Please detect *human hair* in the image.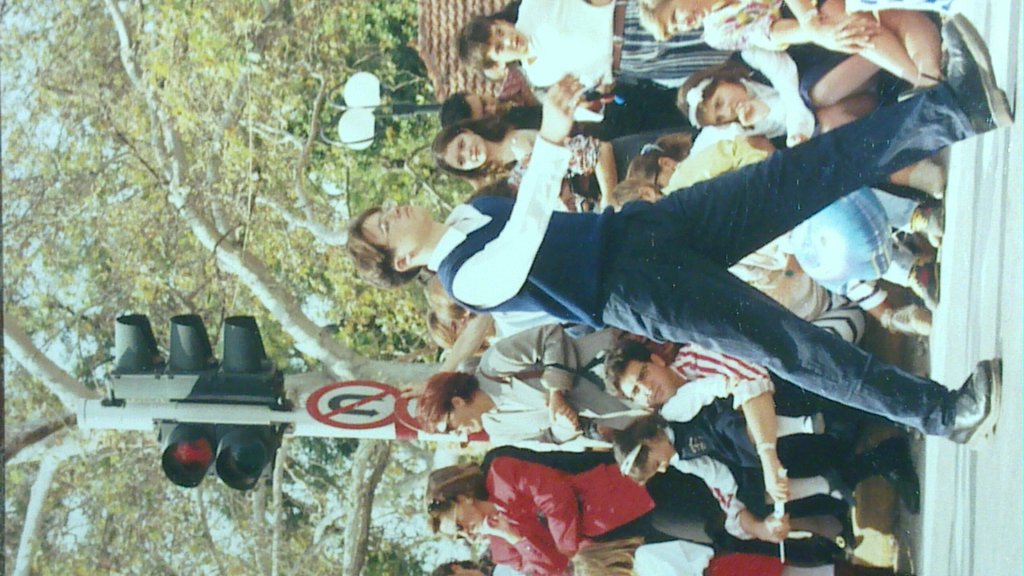
box(428, 463, 483, 537).
